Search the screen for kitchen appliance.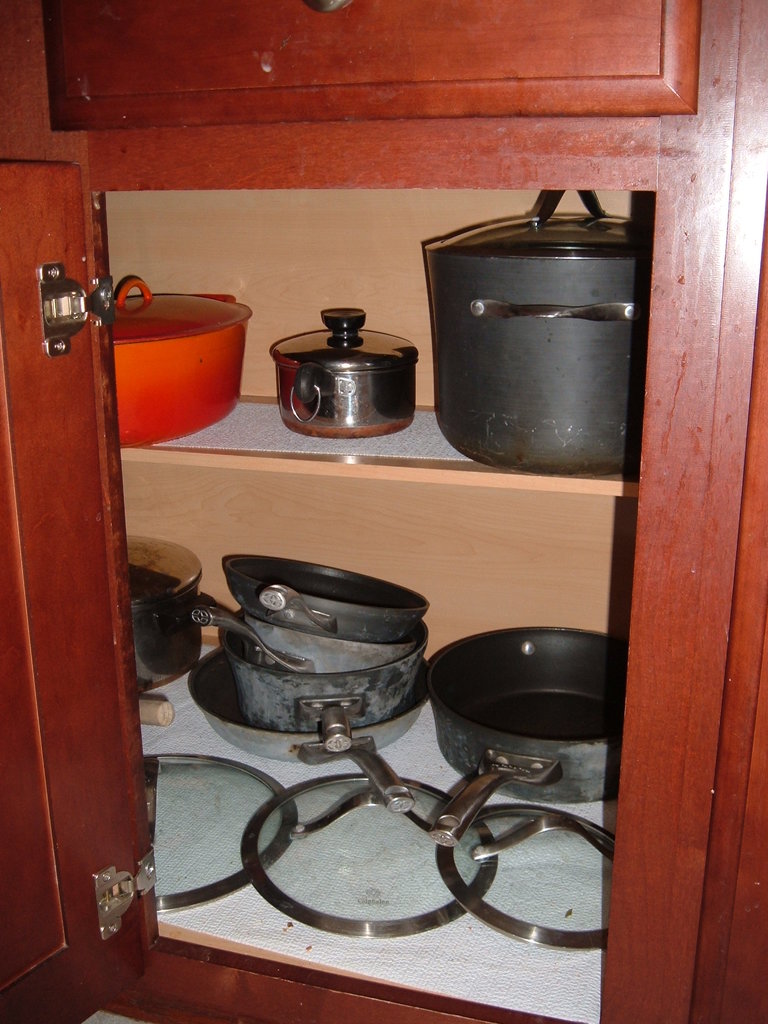
Found at detection(421, 187, 649, 477).
